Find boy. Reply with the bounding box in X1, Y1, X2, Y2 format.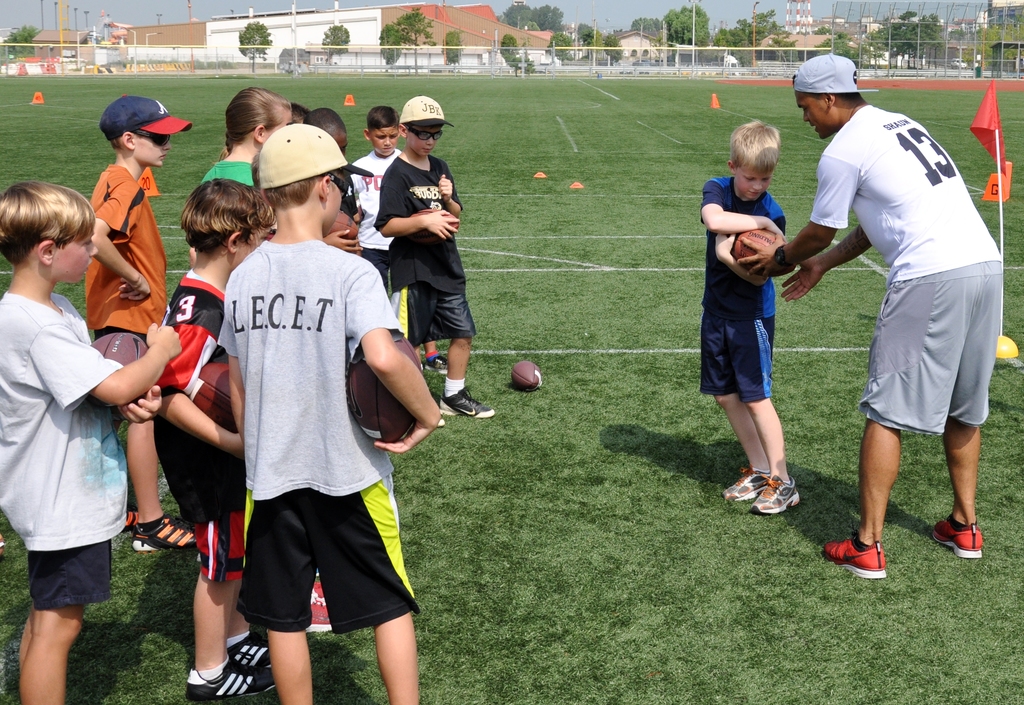
216, 122, 444, 704.
